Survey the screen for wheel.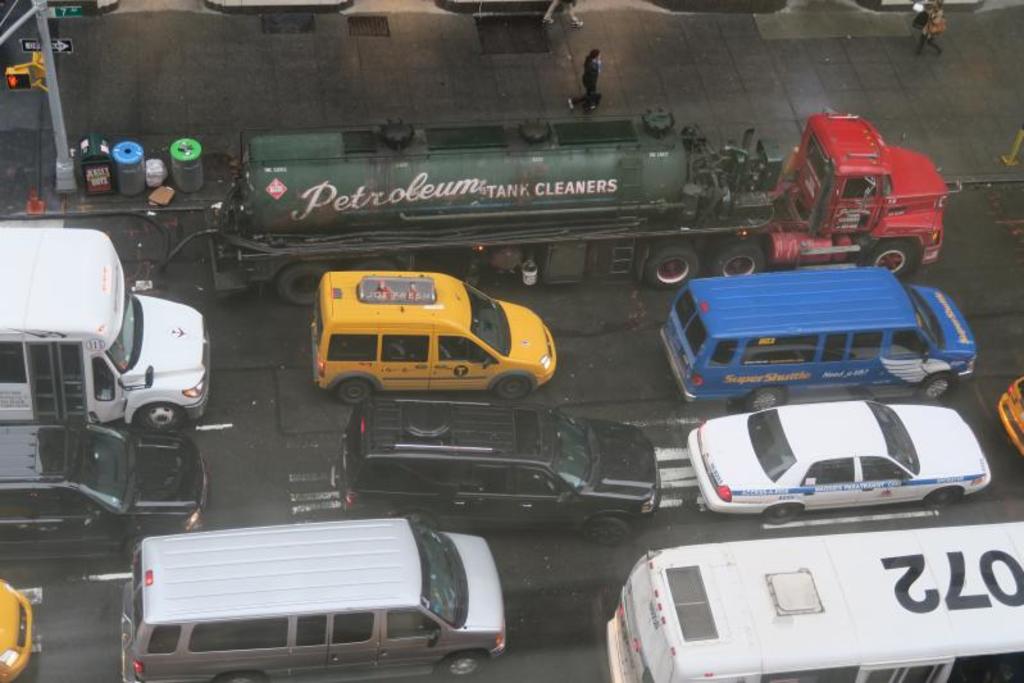
Survey found: pyautogui.locateOnScreen(641, 249, 701, 290).
